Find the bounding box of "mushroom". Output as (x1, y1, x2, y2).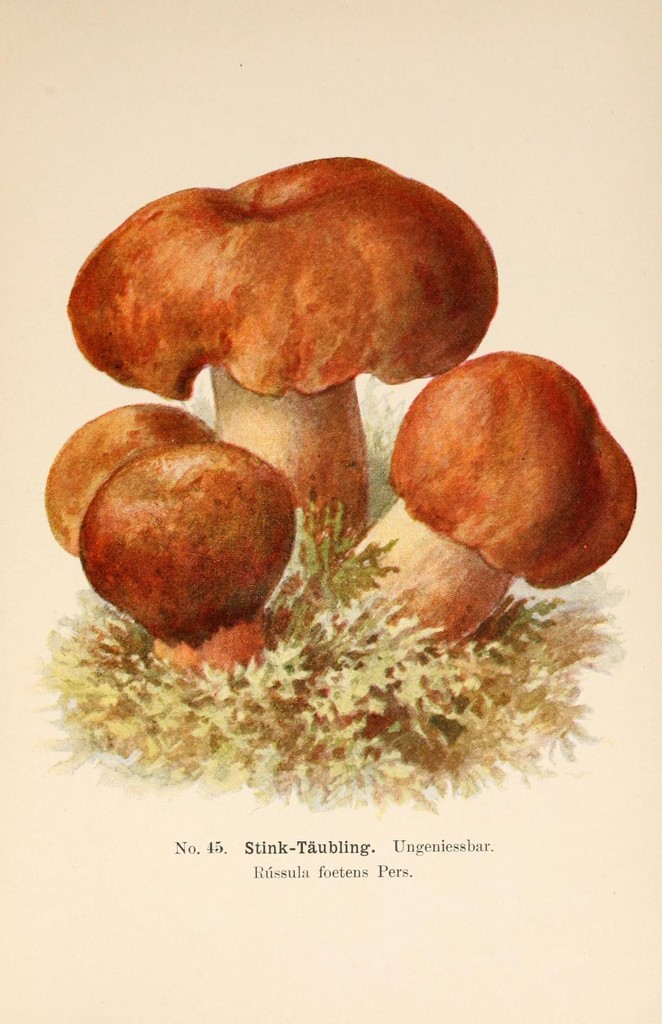
(42, 398, 220, 561).
